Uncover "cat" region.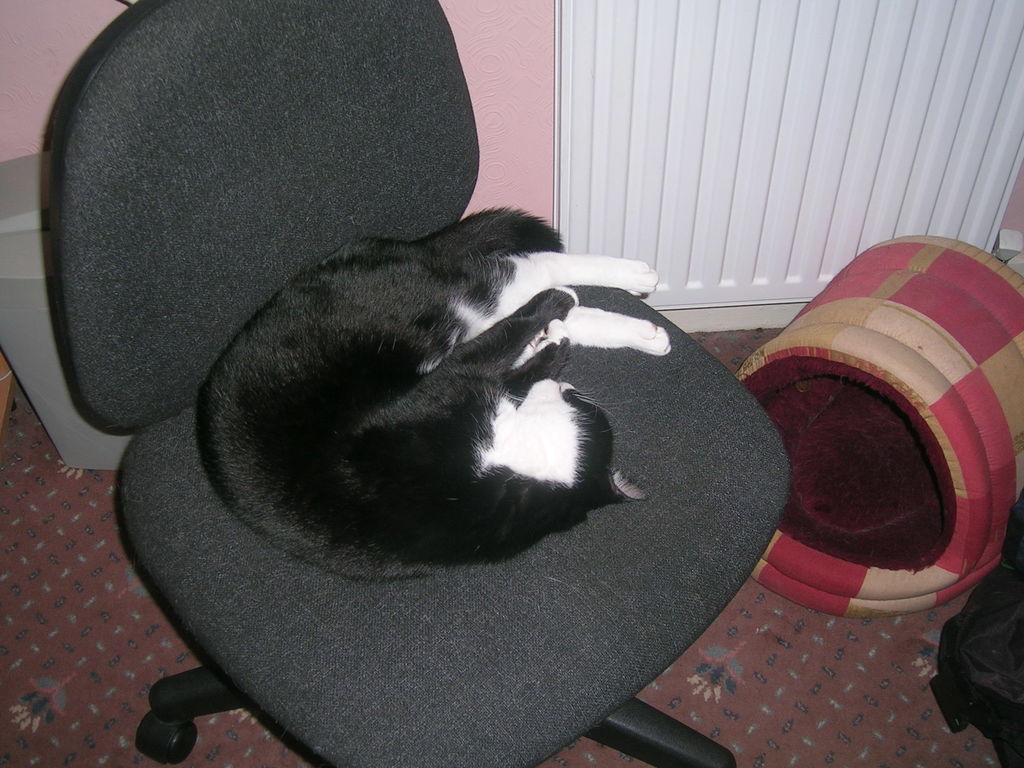
Uncovered: pyautogui.locateOnScreen(191, 195, 669, 590).
